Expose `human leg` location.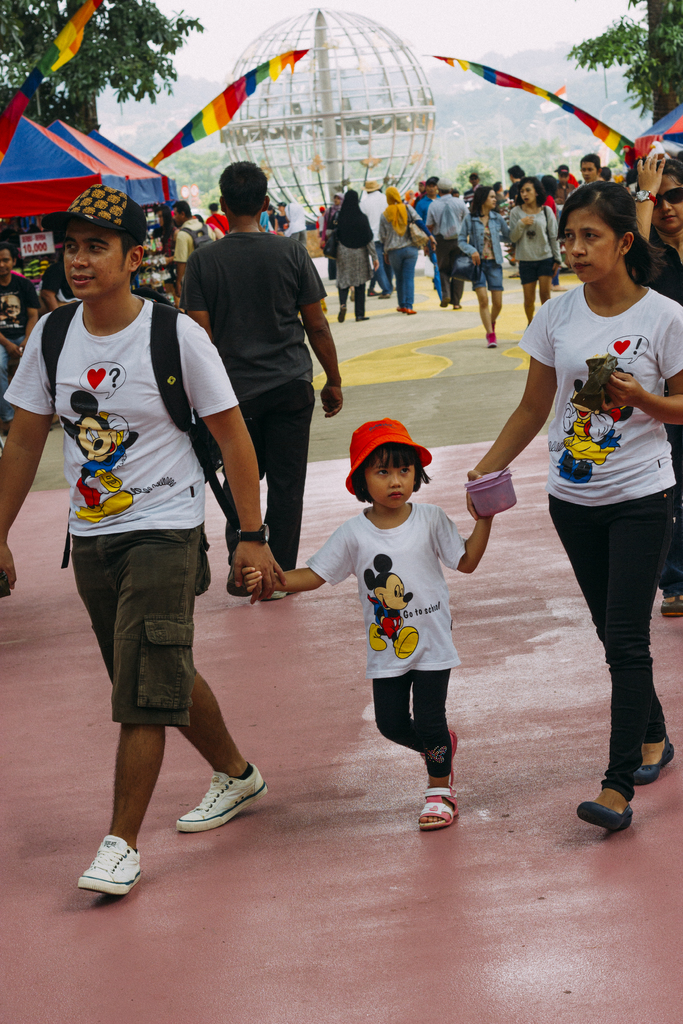
Exposed at <box>473,267,495,348</box>.
